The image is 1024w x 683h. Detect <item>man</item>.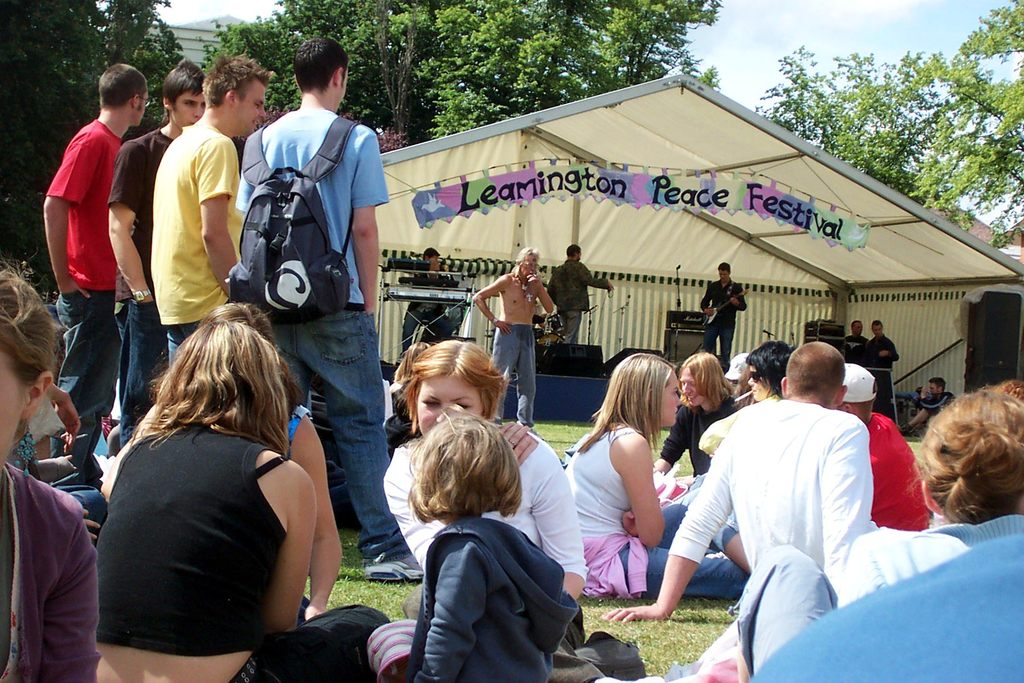
Detection: bbox=(45, 63, 151, 496).
